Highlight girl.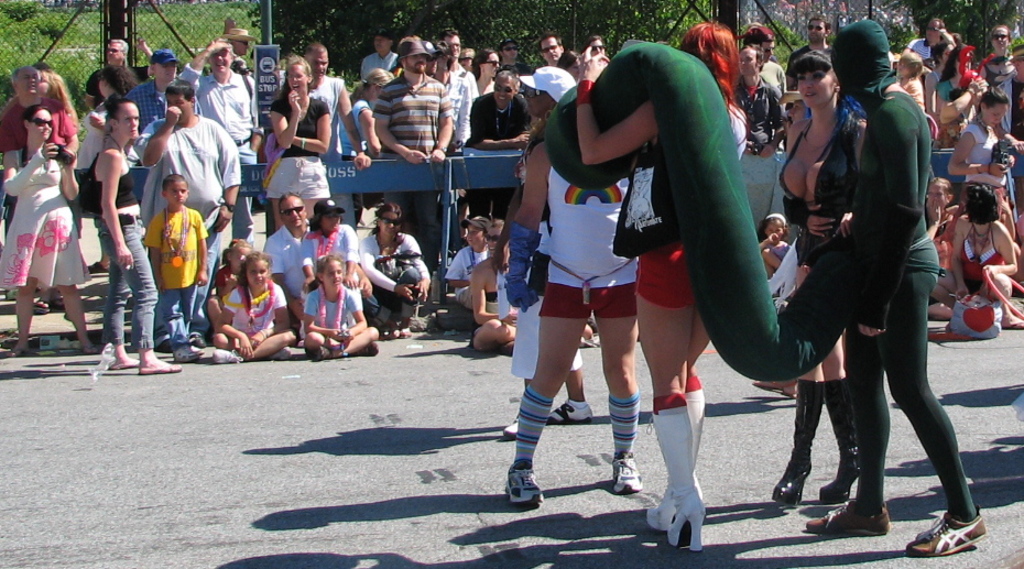
Highlighted region: (left=923, top=37, right=955, bottom=107).
